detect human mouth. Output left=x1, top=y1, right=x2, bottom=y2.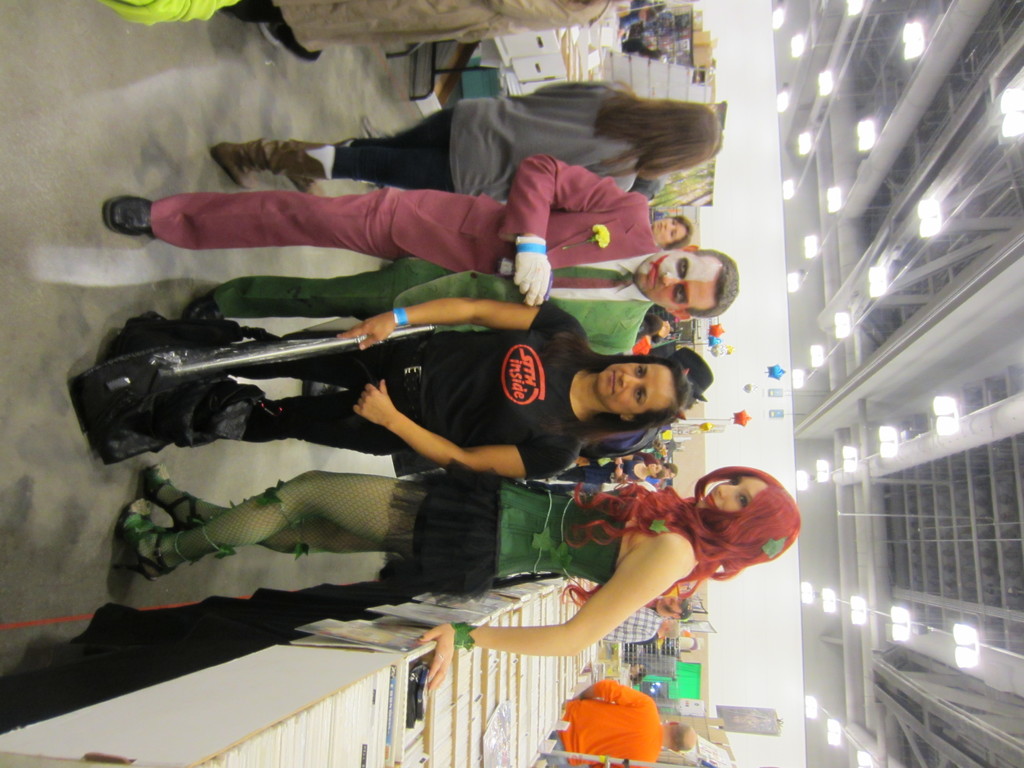
left=608, top=369, right=616, bottom=390.
